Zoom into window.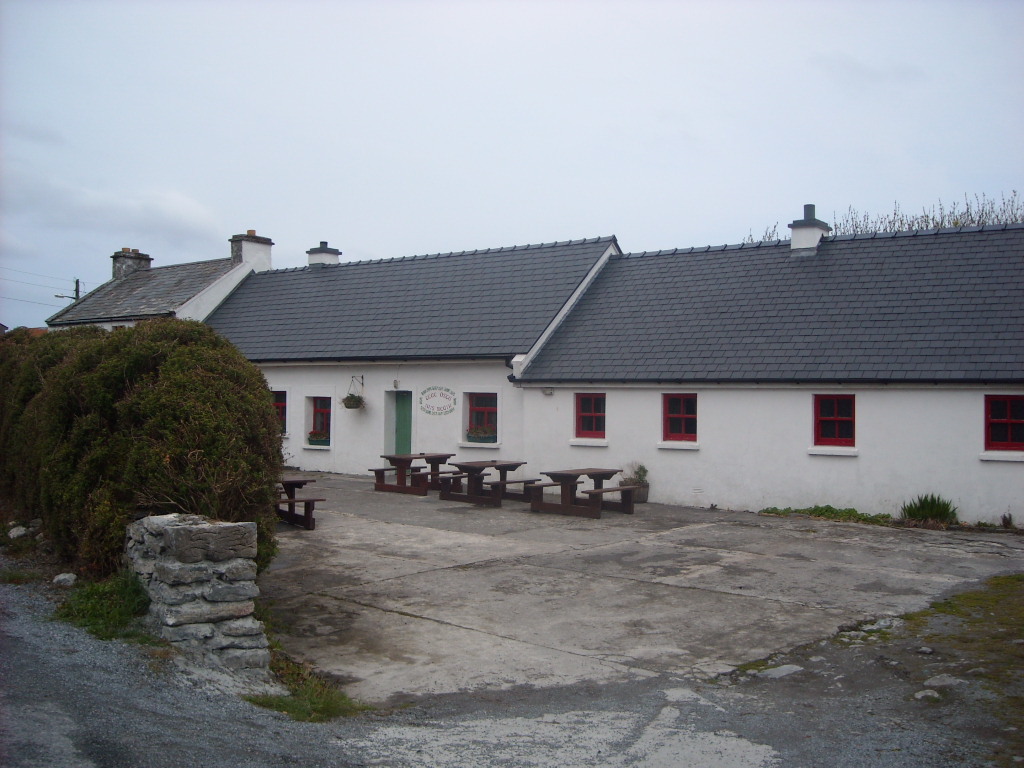
Zoom target: <region>571, 392, 607, 444</region>.
